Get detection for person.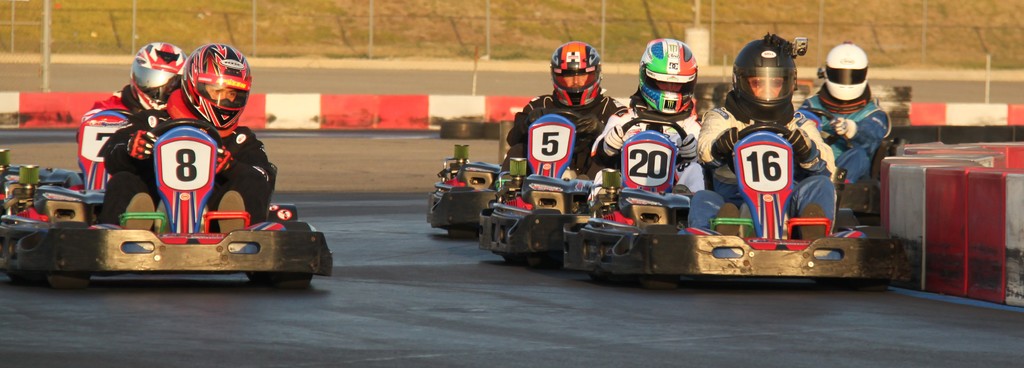
Detection: select_region(79, 41, 193, 197).
